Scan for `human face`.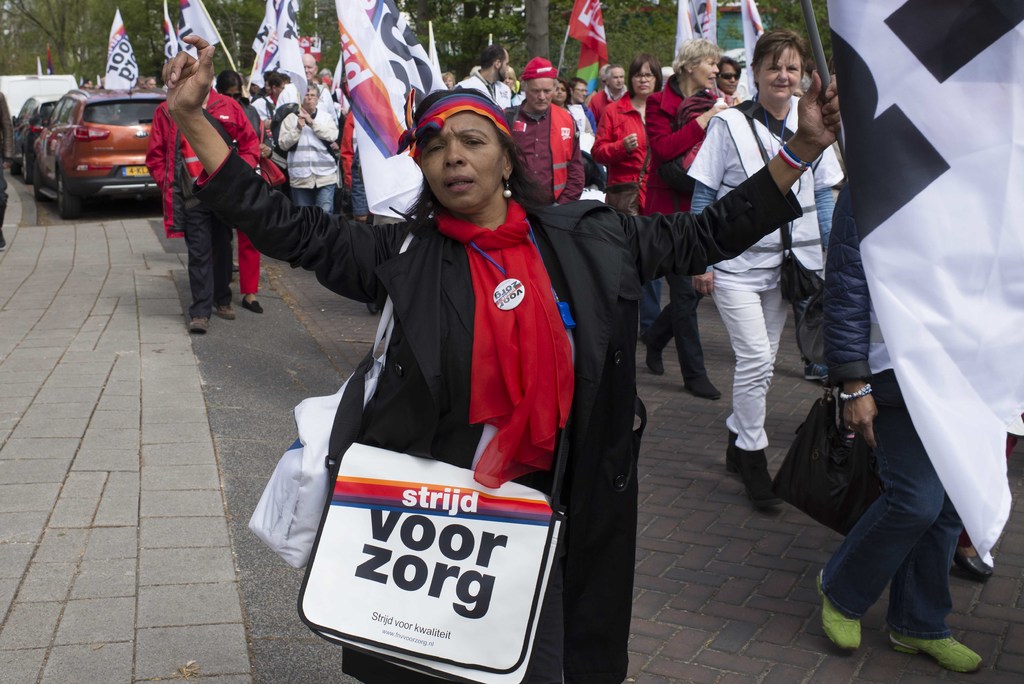
Scan result: region(761, 51, 804, 98).
